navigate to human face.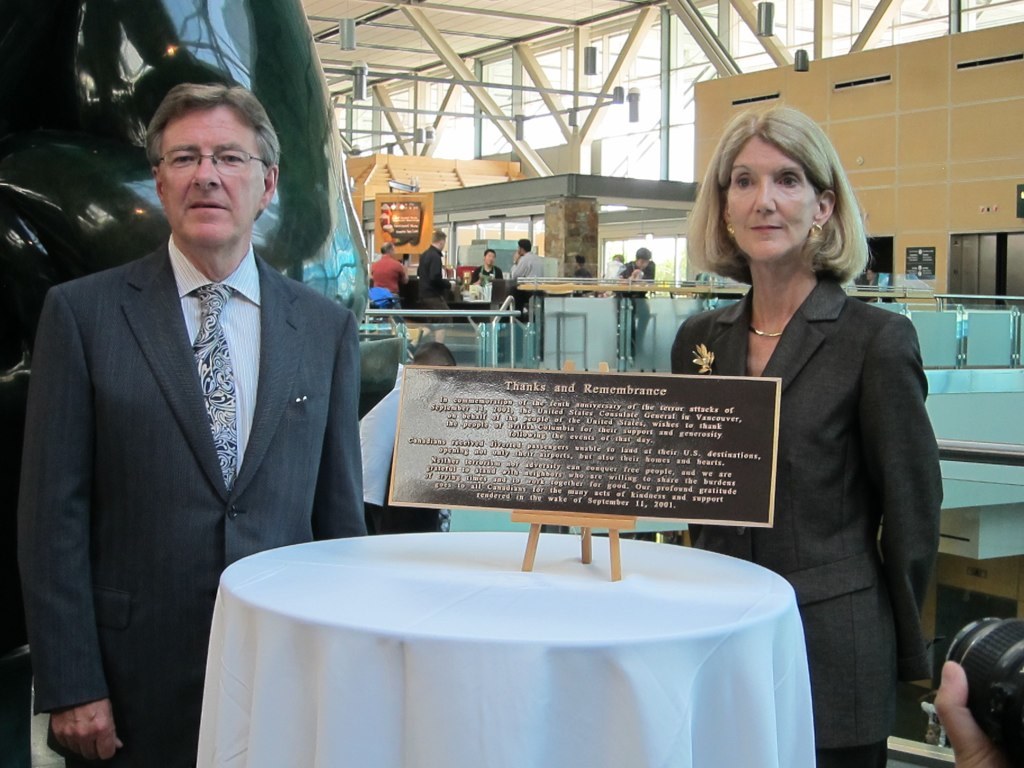
Navigation target: <bbox>727, 143, 817, 261</bbox>.
